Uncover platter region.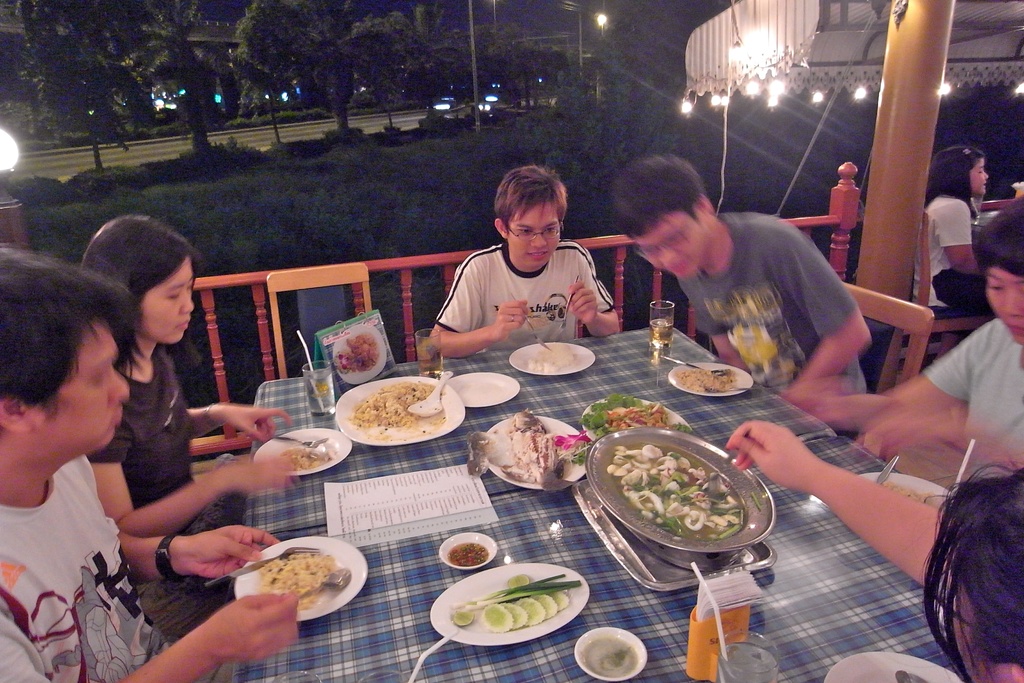
Uncovered: [860, 472, 950, 513].
